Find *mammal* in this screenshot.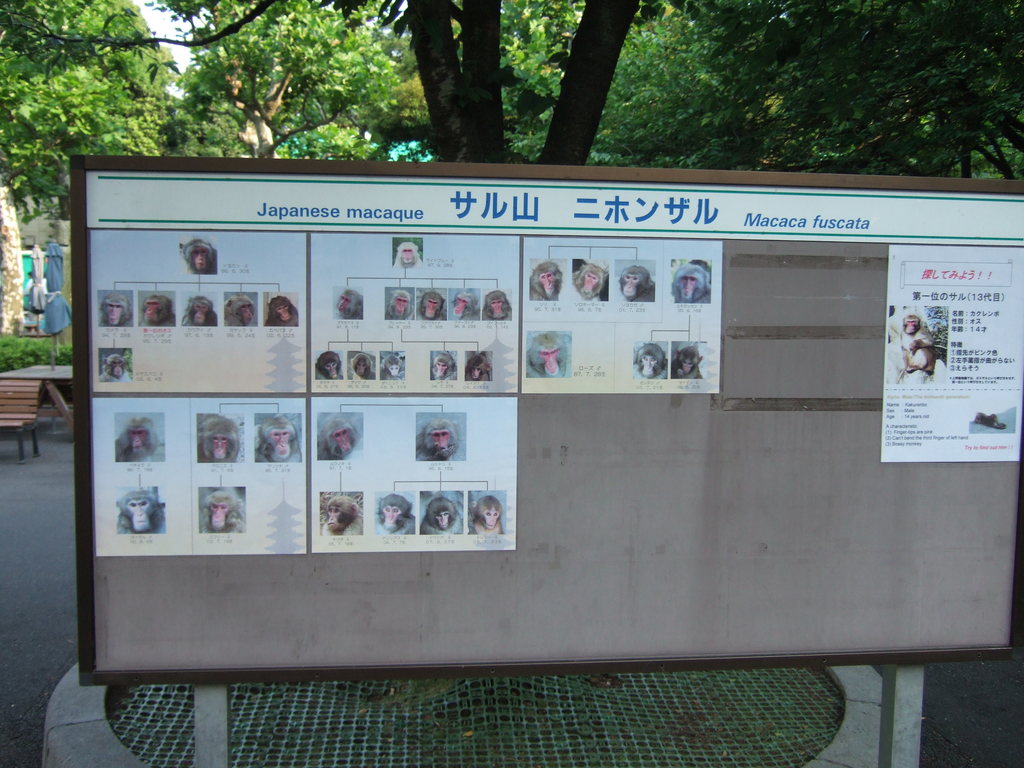
The bounding box for *mammal* is region(670, 264, 712, 303).
